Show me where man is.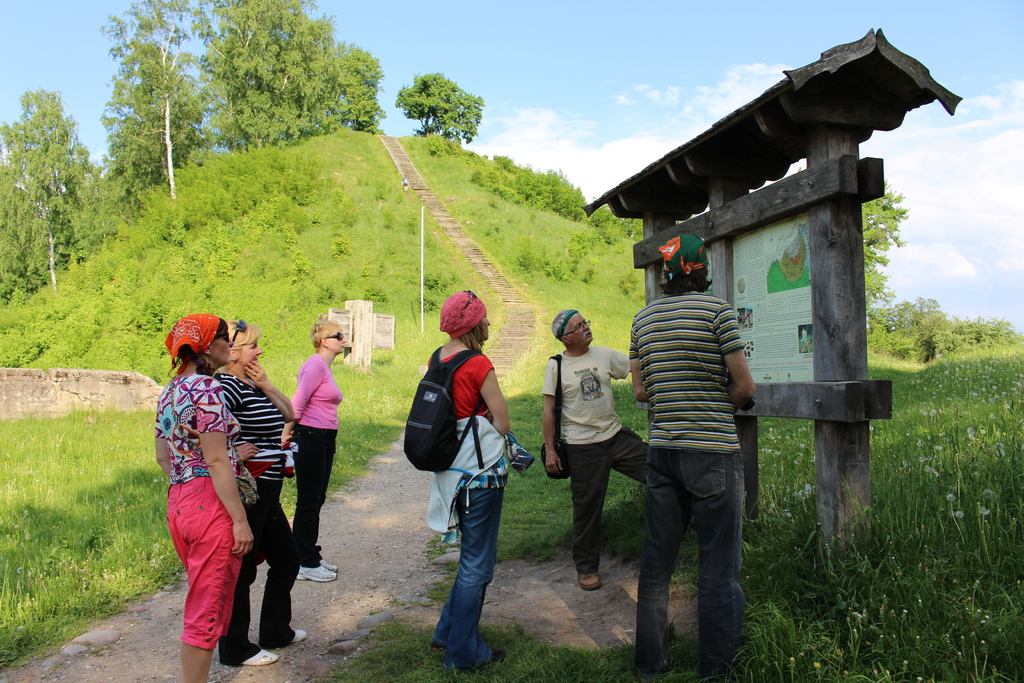
man is at bbox(620, 305, 742, 682).
